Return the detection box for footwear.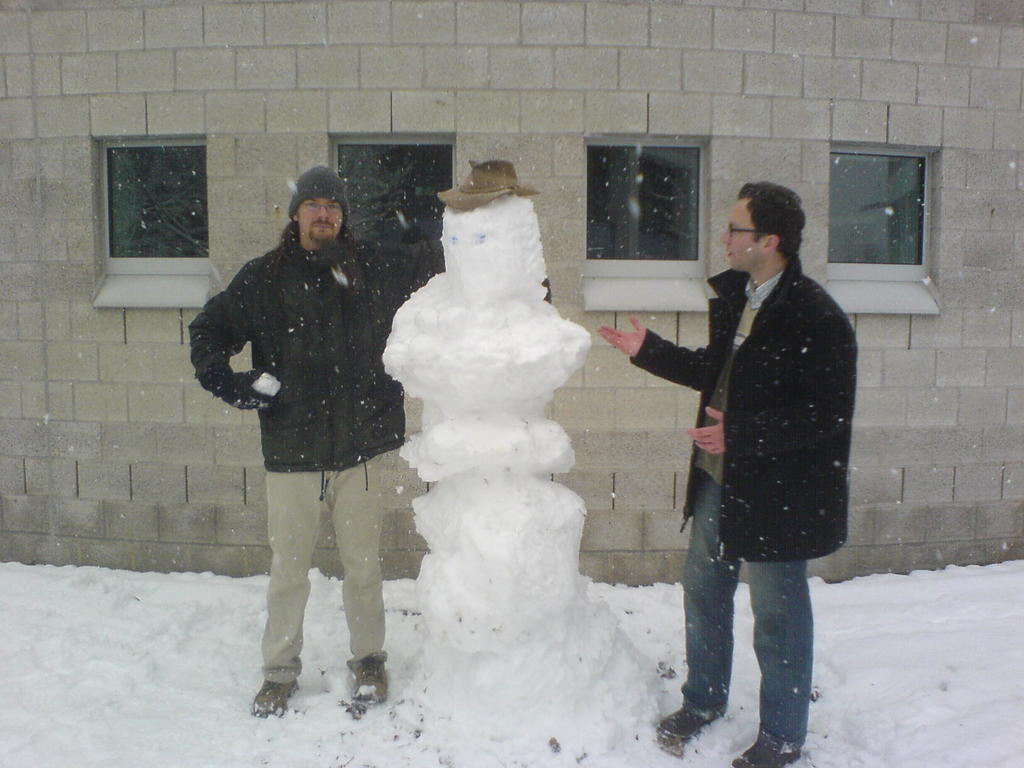
region(237, 655, 305, 733).
